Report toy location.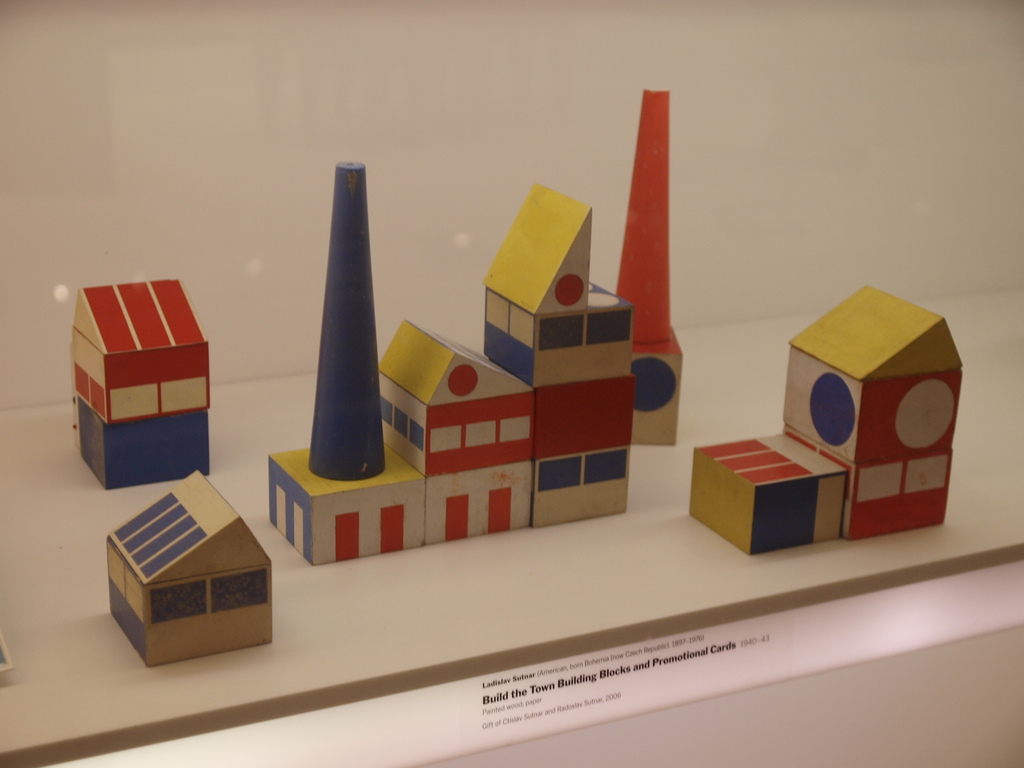
Report: bbox(254, 168, 626, 560).
